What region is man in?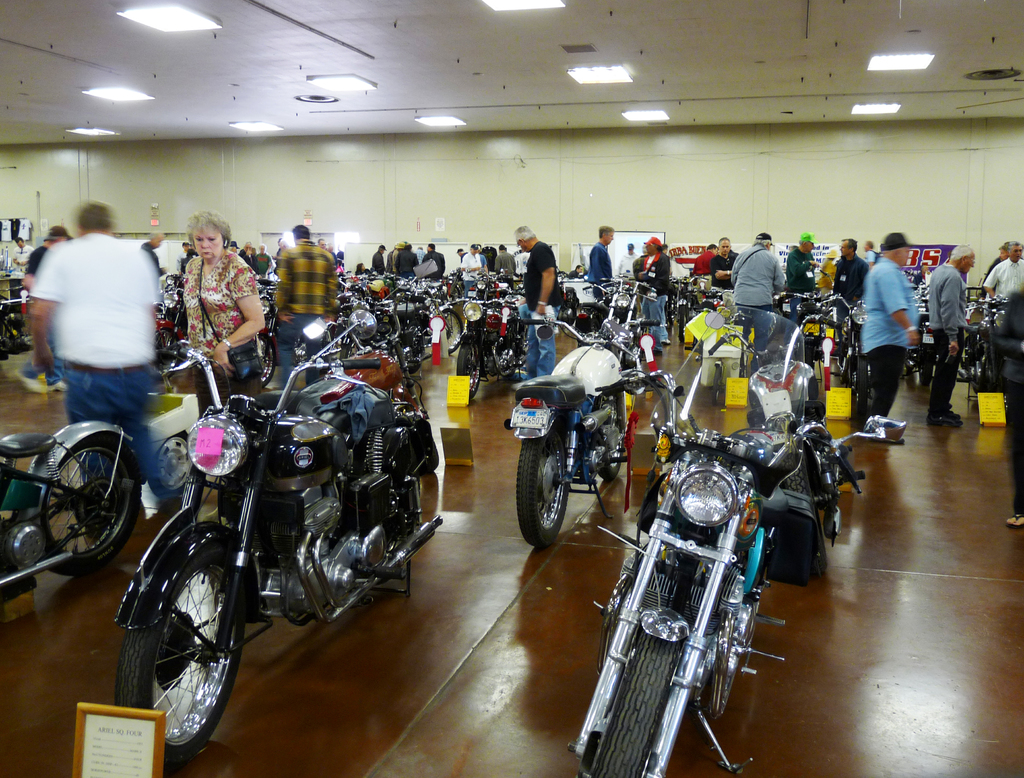
locate(916, 240, 970, 428).
